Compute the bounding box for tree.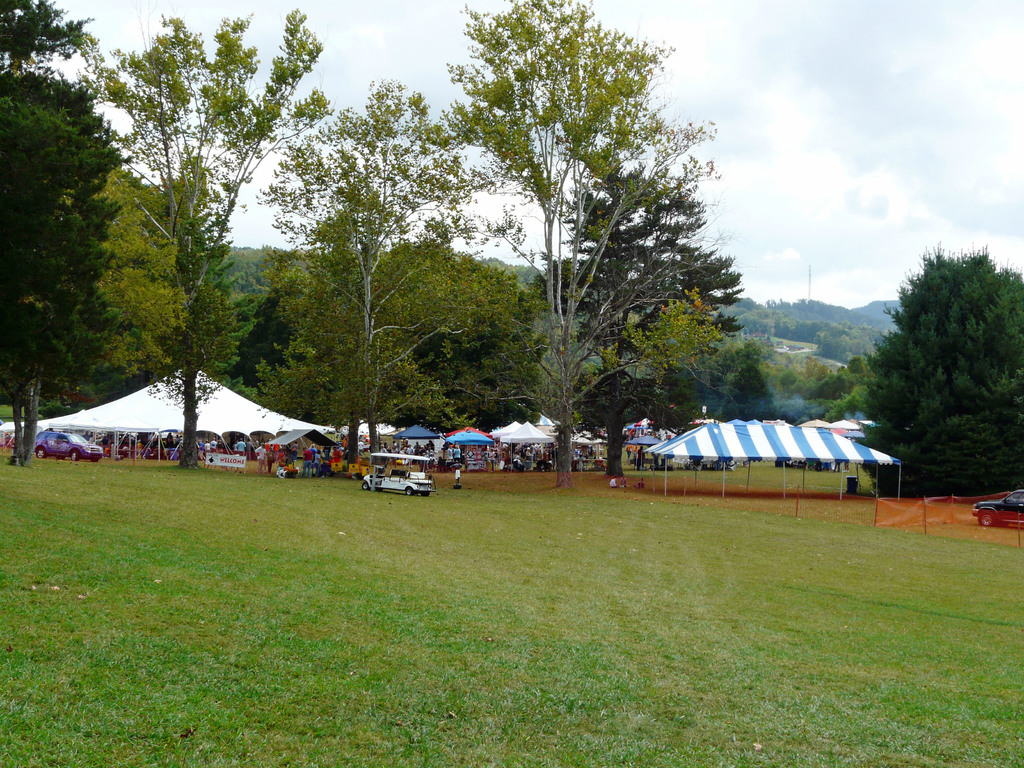
<region>115, 2, 323, 470</region>.
